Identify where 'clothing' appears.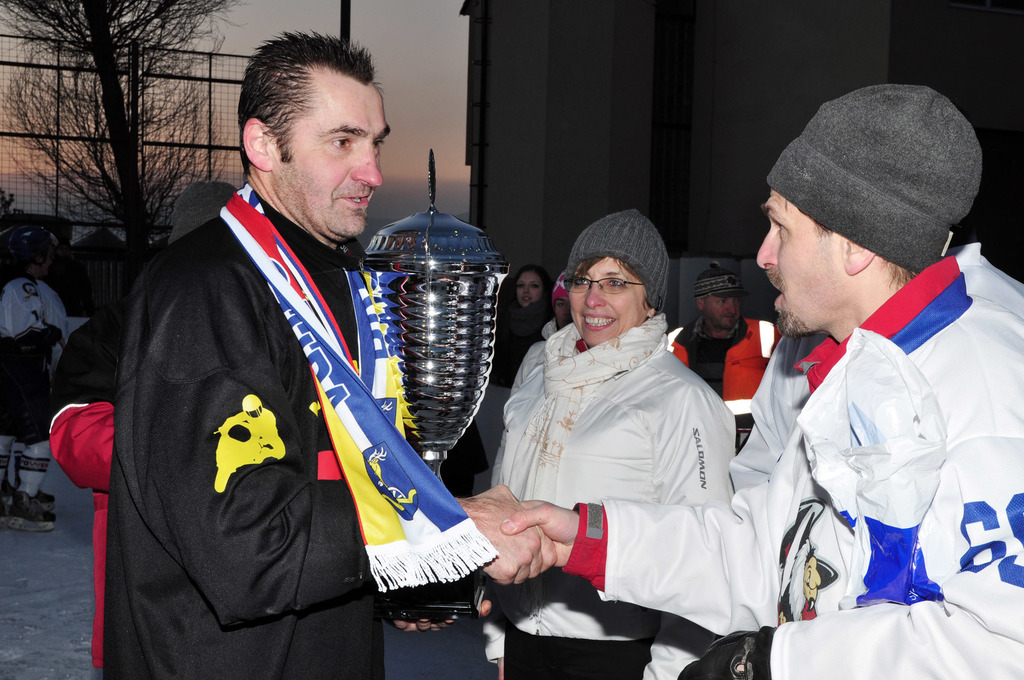
Appears at bbox(0, 275, 67, 494).
